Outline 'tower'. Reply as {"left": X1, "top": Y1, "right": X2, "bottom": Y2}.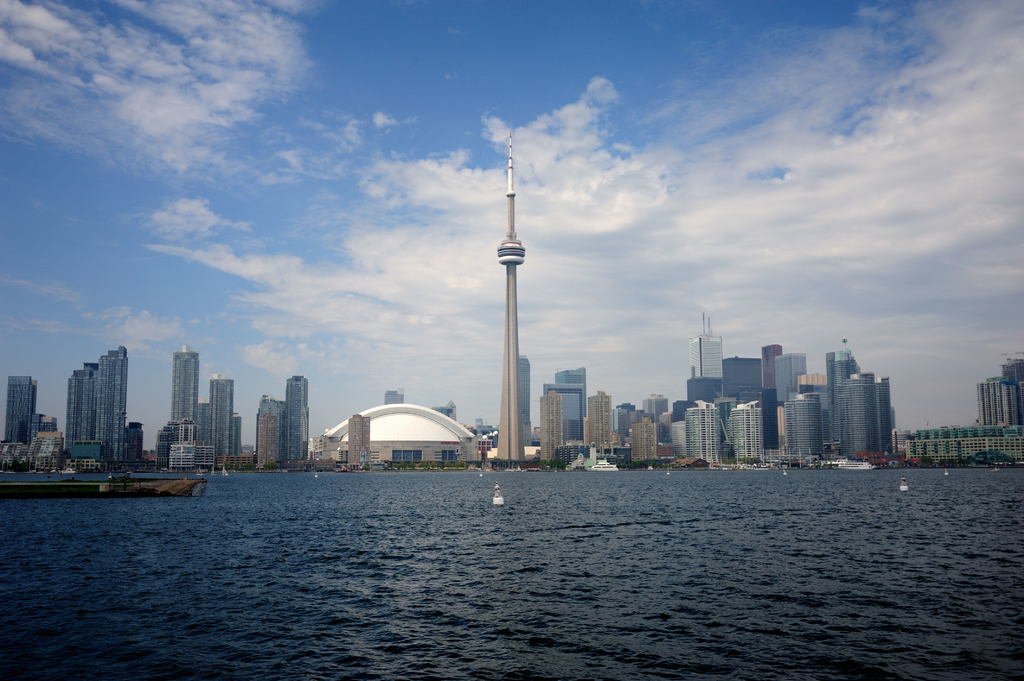
{"left": 850, "top": 374, "right": 891, "bottom": 459}.
